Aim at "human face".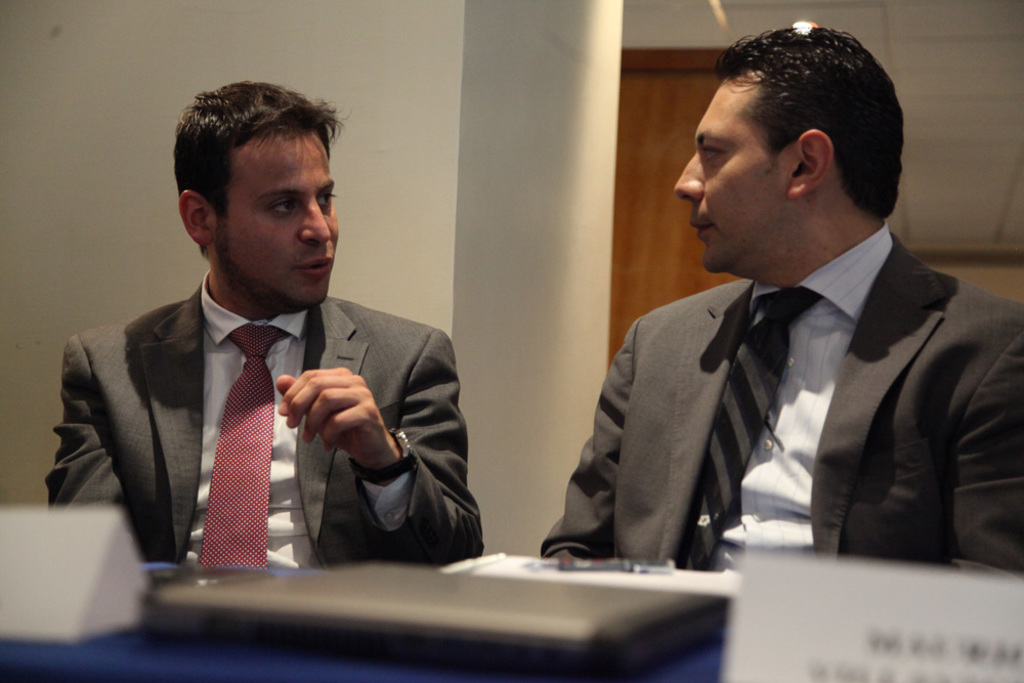
Aimed at l=672, t=78, r=801, b=275.
